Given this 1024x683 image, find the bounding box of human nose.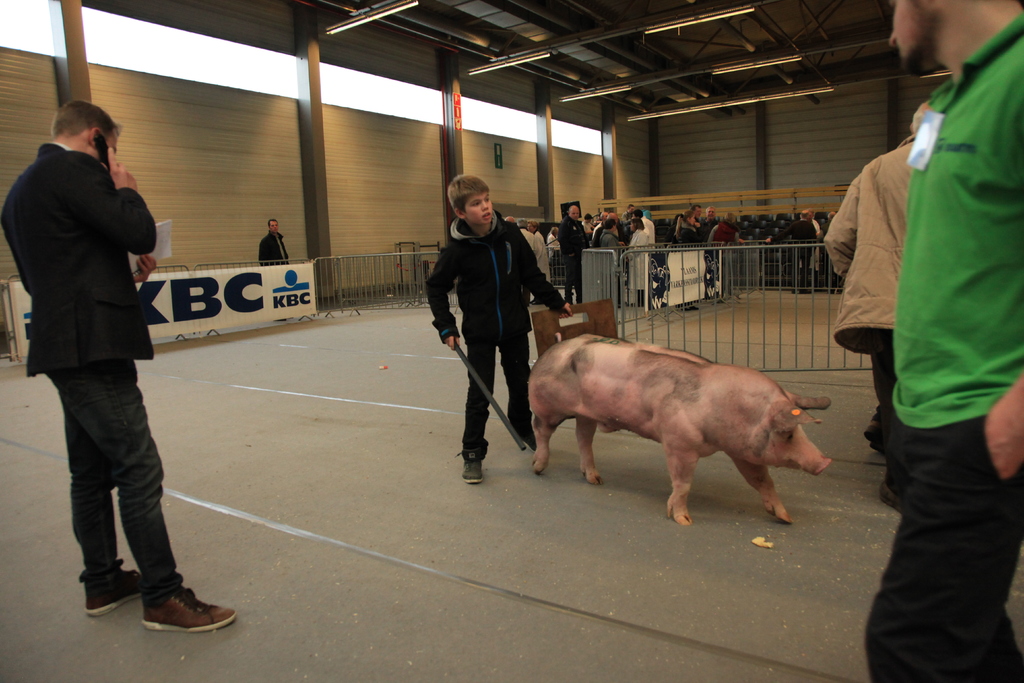
region(889, 31, 894, 49).
